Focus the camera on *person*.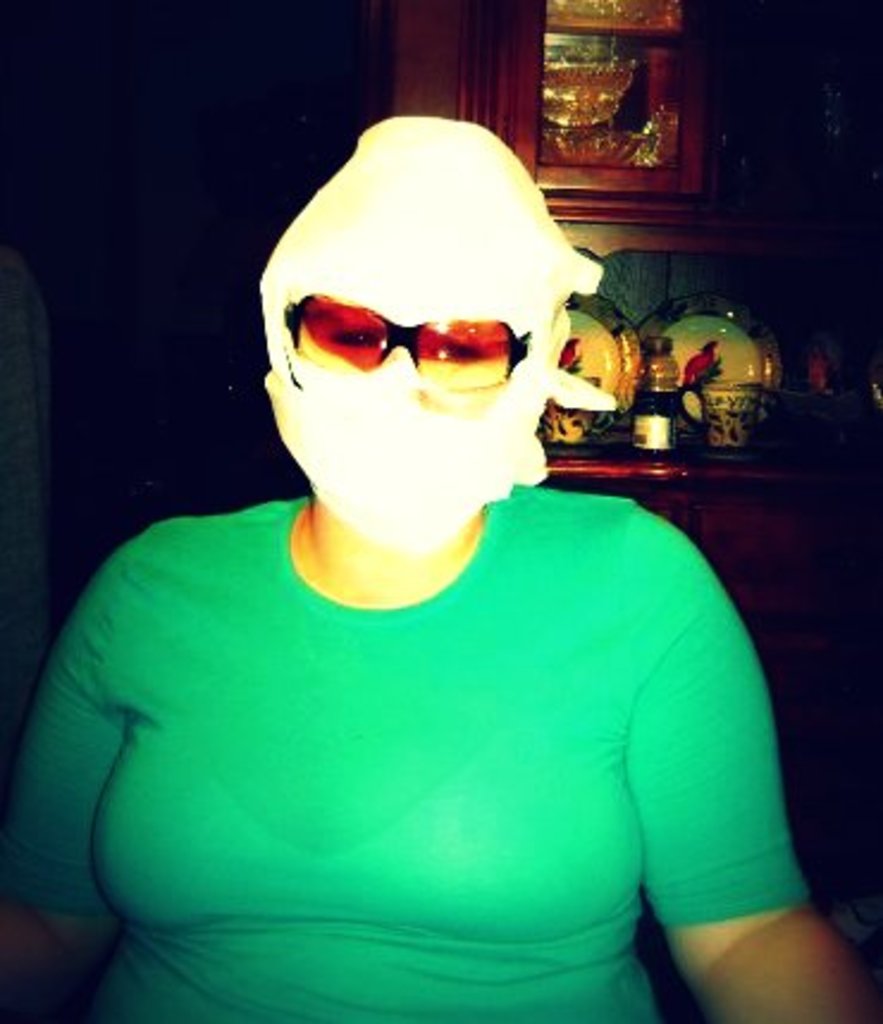
Focus region: <bbox>7, 117, 878, 1022</bbox>.
